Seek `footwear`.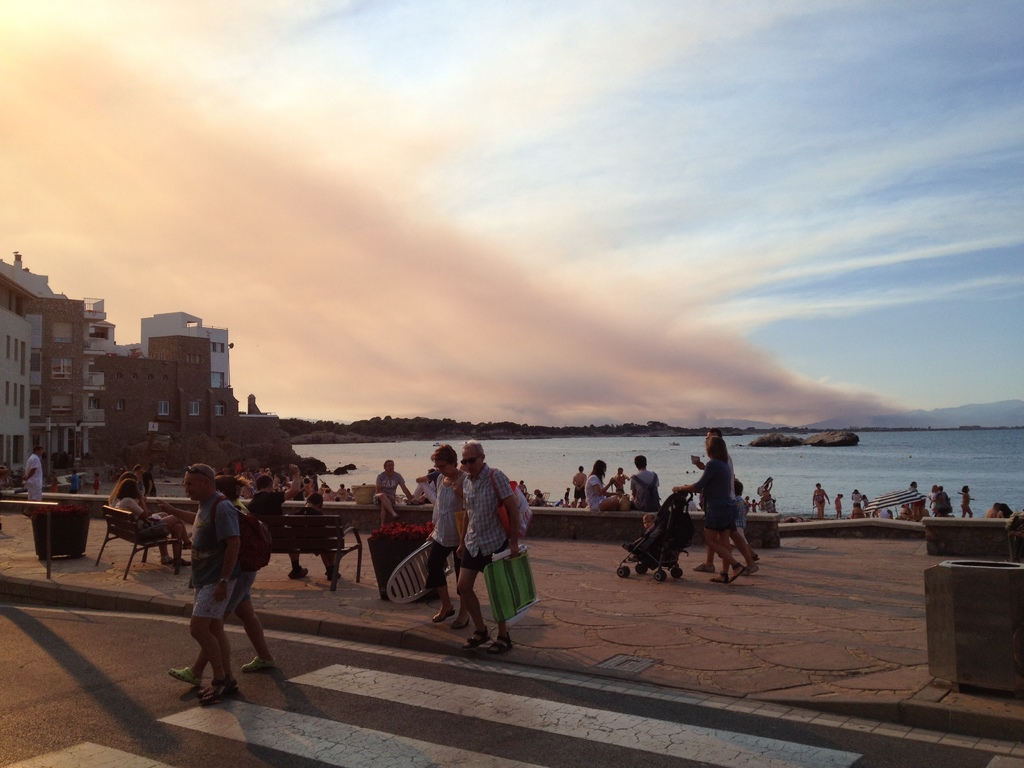
<box>489,627,514,655</box>.
